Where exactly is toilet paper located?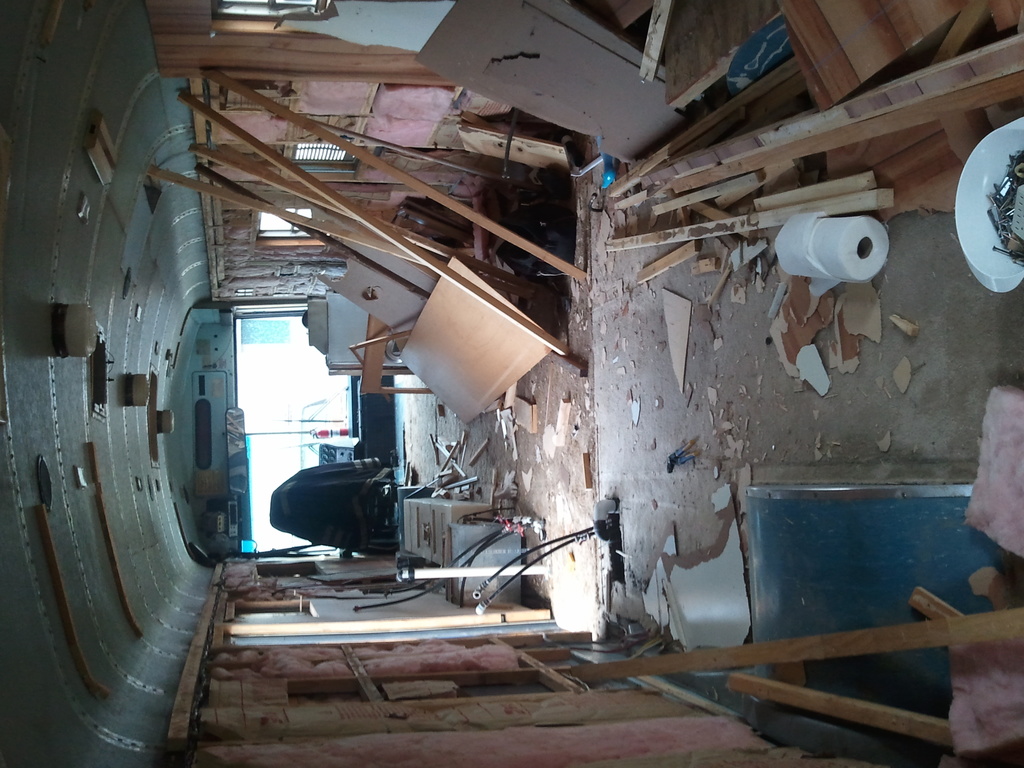
Its bounding box is [left=764, top=212, right=822, bottom=276].
